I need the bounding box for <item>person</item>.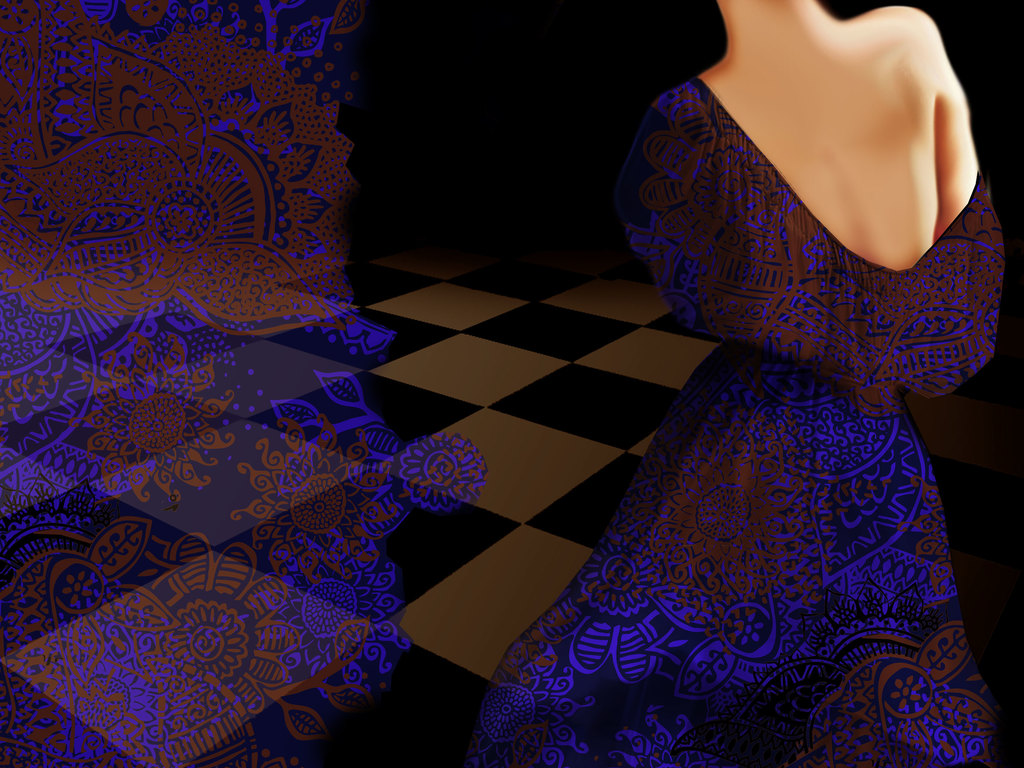
Here it is: {"x1": 479, "y1": 0, "x2": 1023, "y2": 735}.
